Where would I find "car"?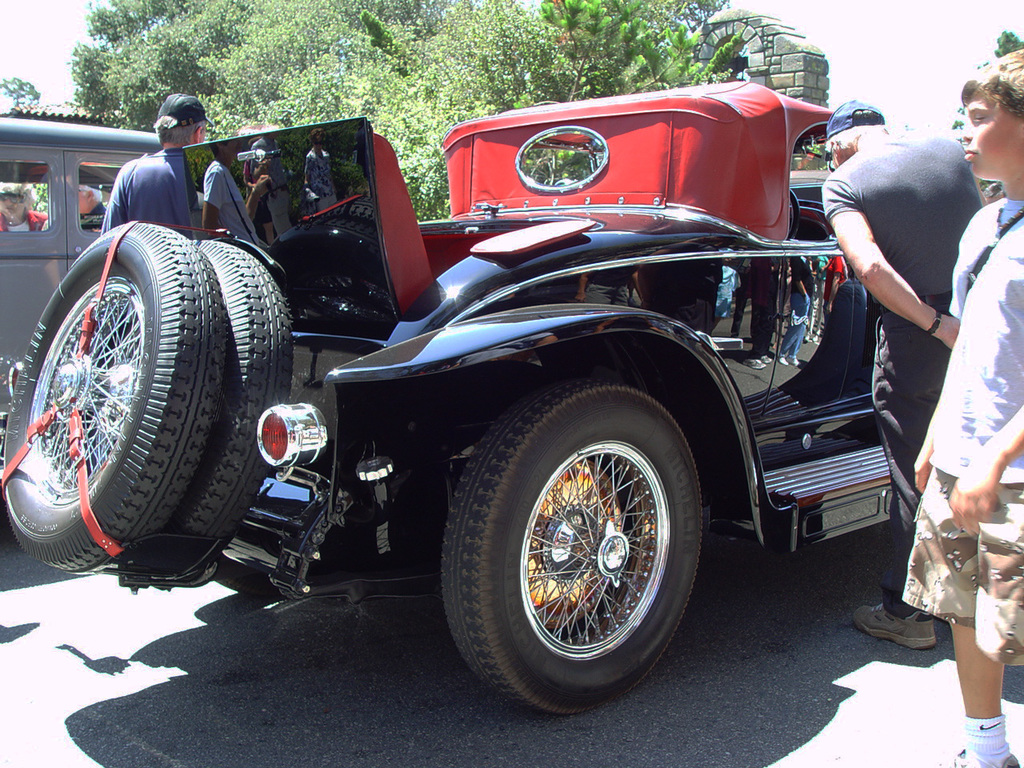
At bbox=[0, 79, 883, 719].
